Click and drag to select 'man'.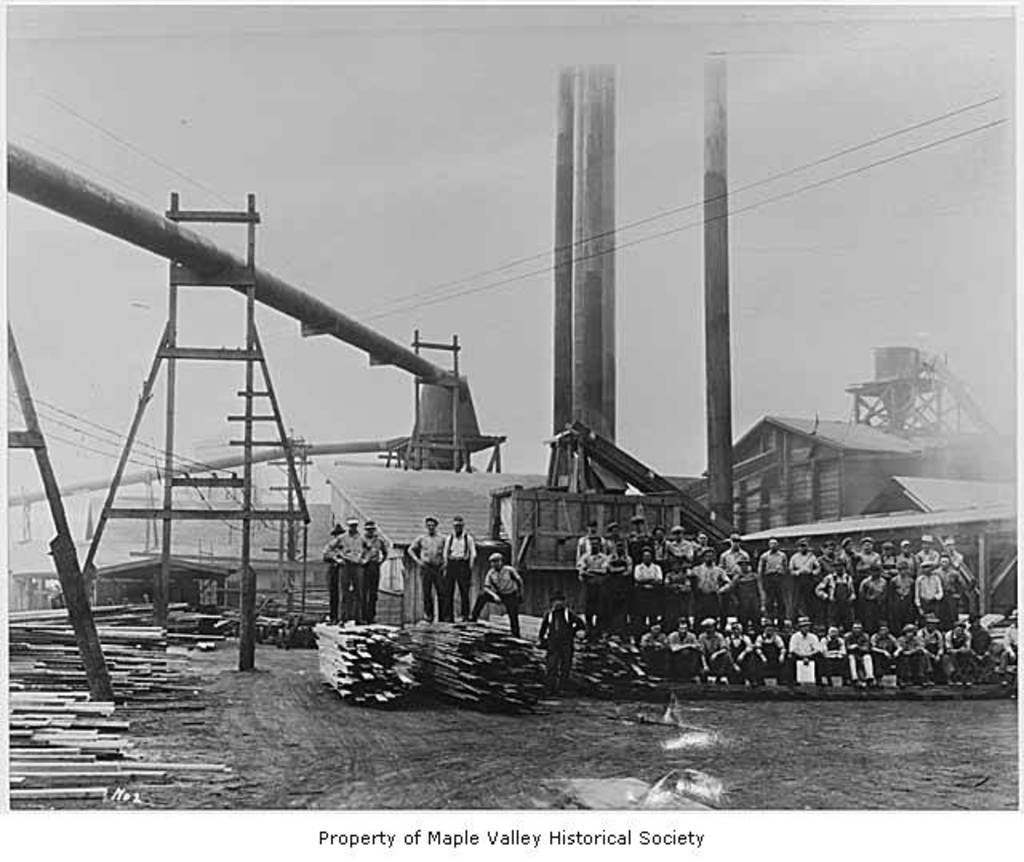
Selection: 354, 510, 390, 617.
